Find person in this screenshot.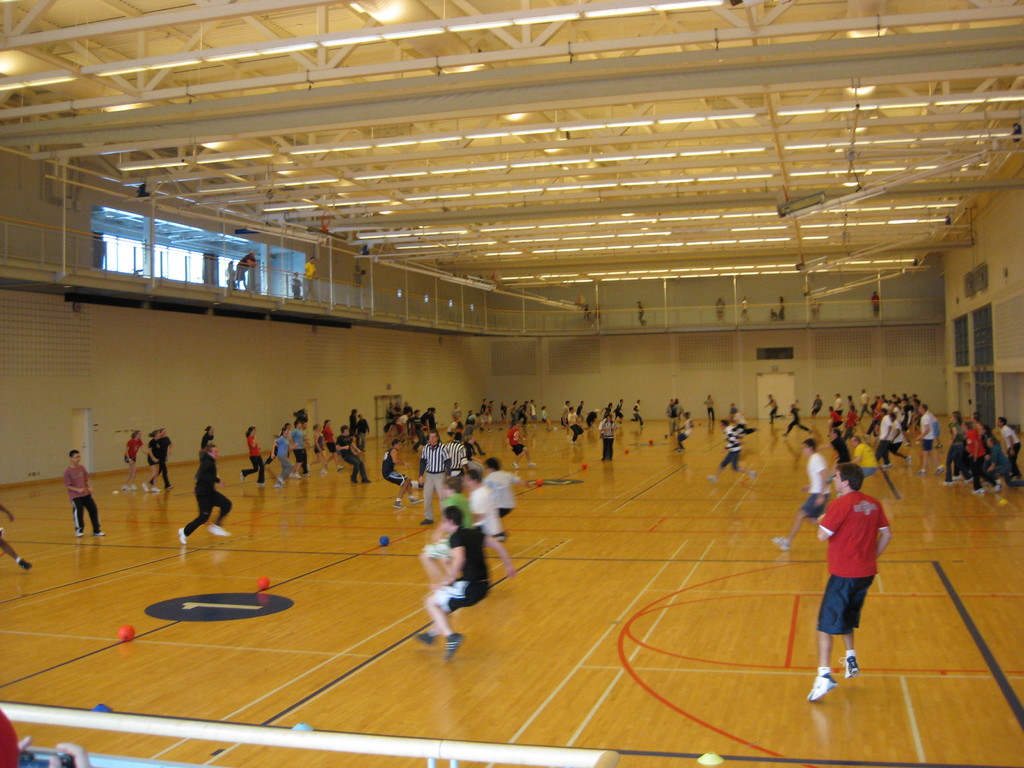
The bounding box for person is box(114, 426, 139, 494).
